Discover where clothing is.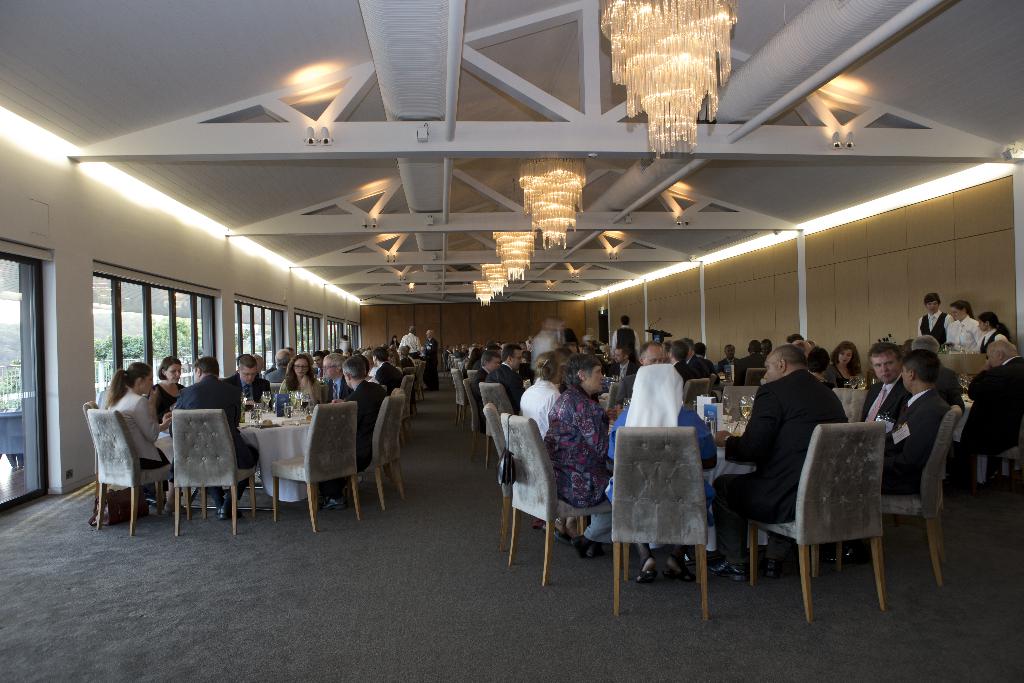
Discovered at 264,364,276,373.
